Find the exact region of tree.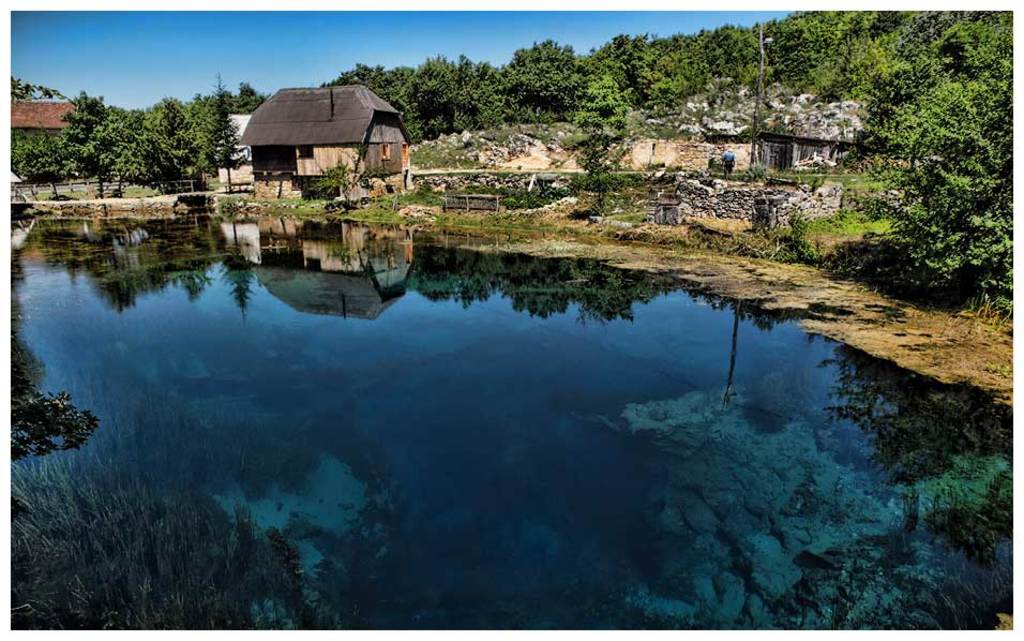
Exact region: l=13, t=79, r=65, b=104.
